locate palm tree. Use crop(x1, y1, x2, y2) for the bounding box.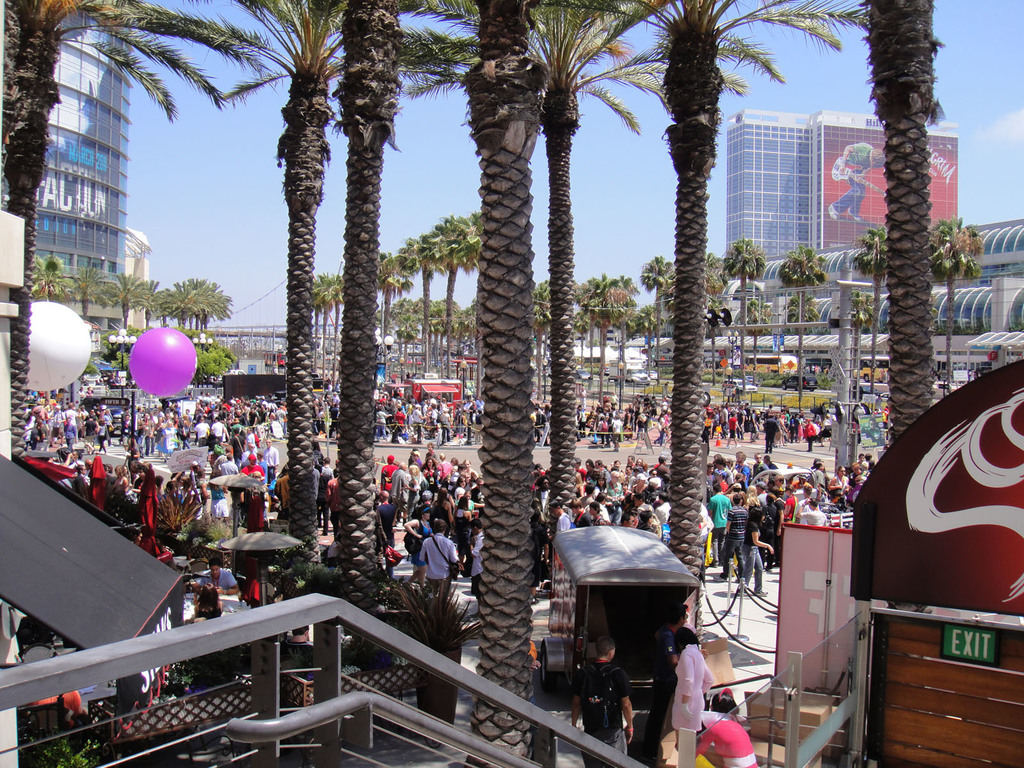
crop(779, 282, 813, 402).
